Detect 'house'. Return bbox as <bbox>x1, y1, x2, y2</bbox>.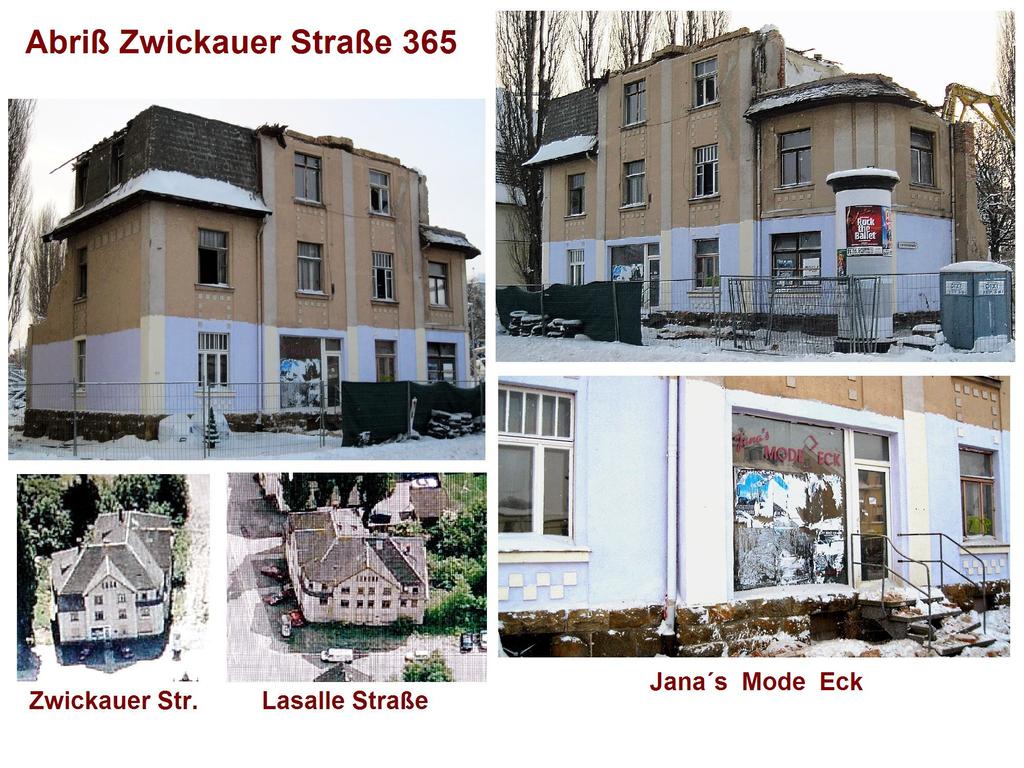
<bbox>24, 106, 477, 434</bbox>.
